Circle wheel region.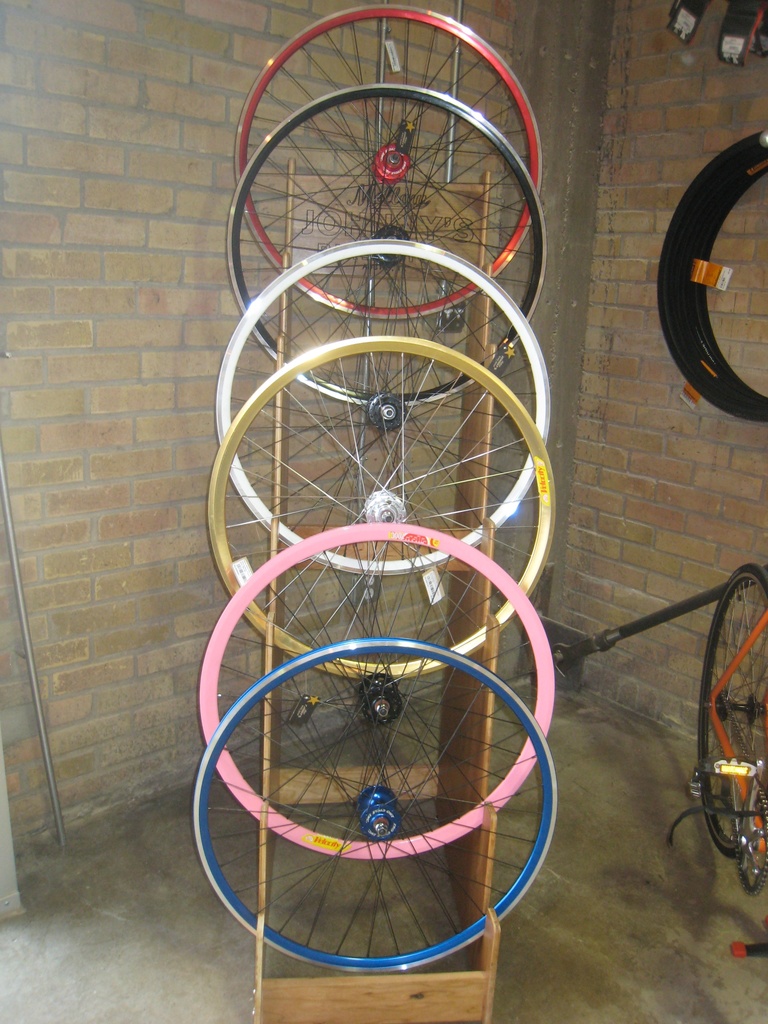
Region: crop(233, 0, 541, 319).
